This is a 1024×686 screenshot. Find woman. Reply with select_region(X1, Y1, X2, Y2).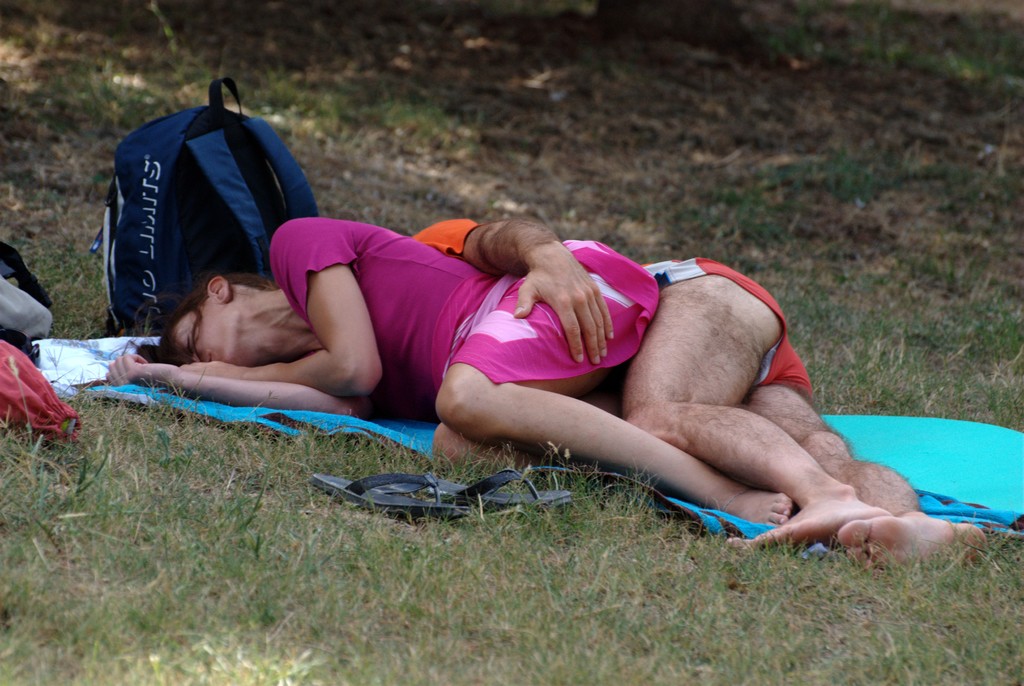
select_region(99, 210, 796, 523).
